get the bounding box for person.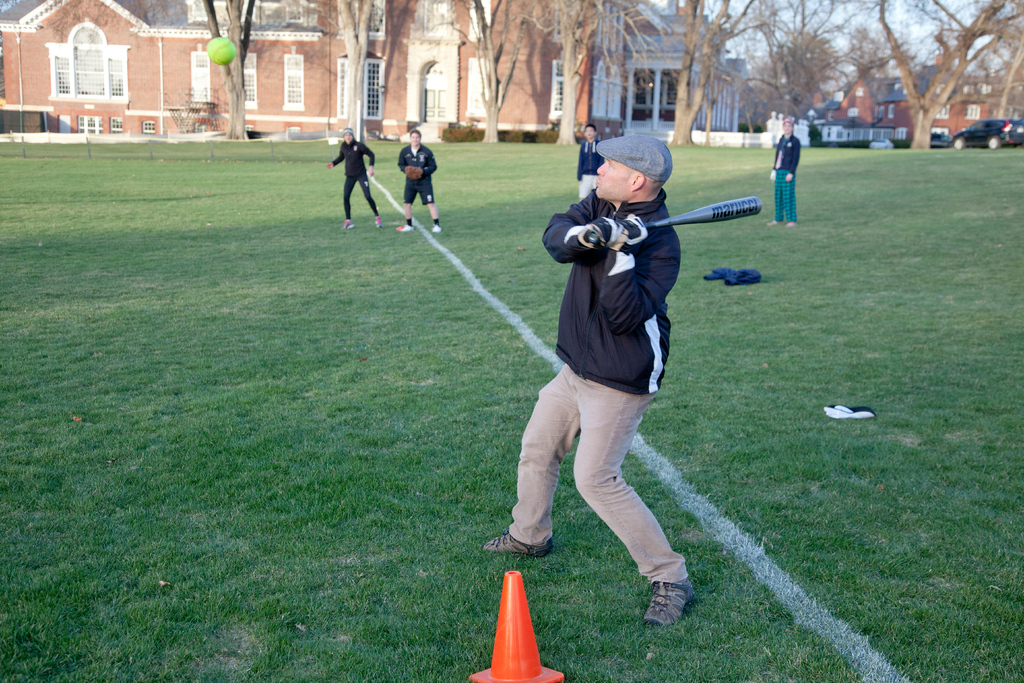
(573, 121, 602, 206).
